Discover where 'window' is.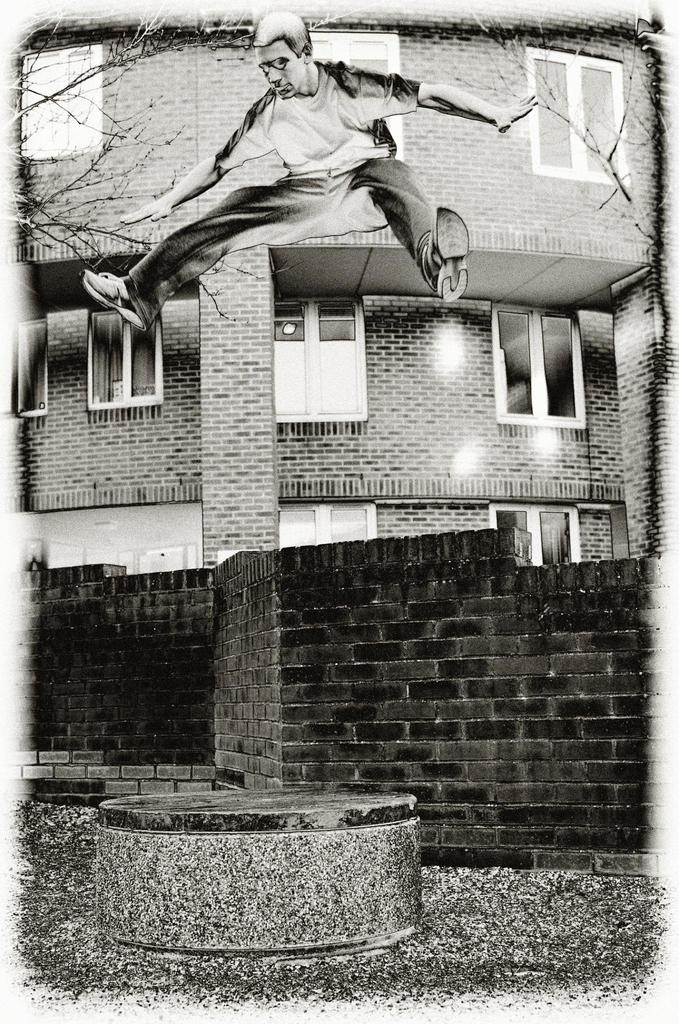
Discovered at BBox(273, 292, 368, 424).
